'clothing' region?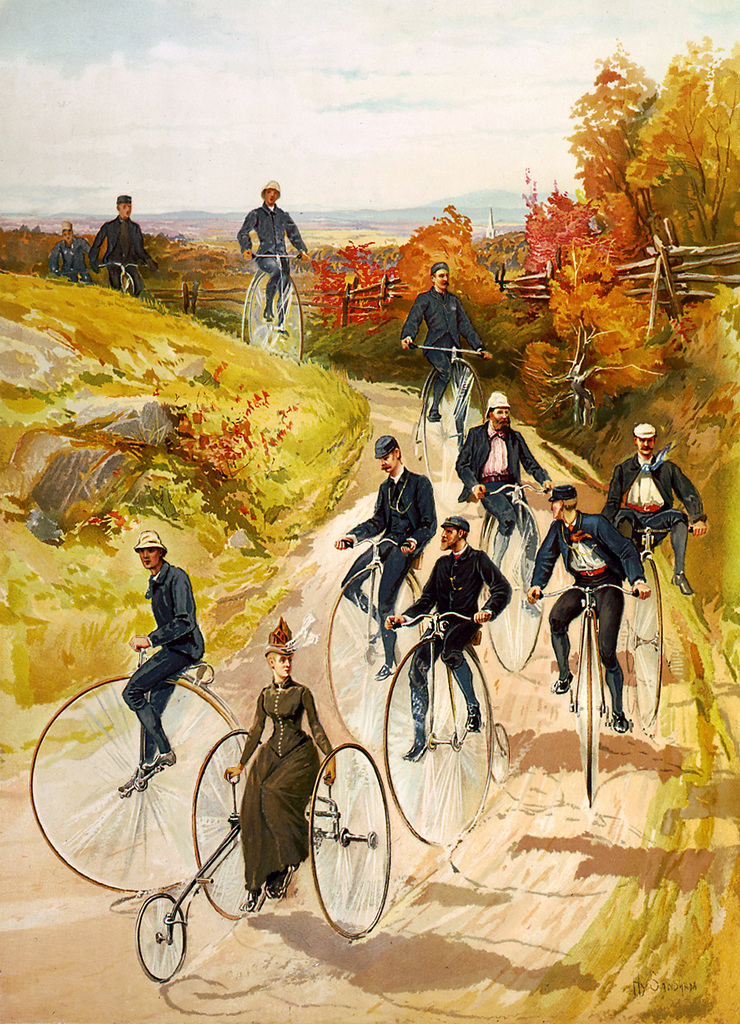
select_region(234, 200, 310, 319)
